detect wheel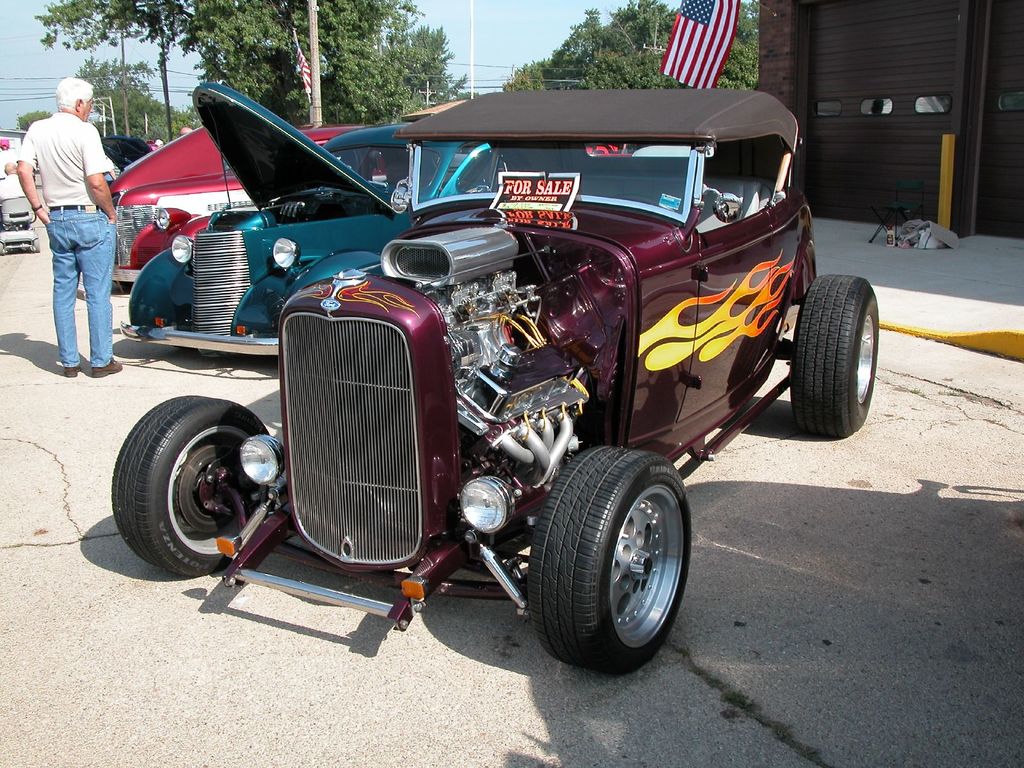
[113, 396, 263, 580]
